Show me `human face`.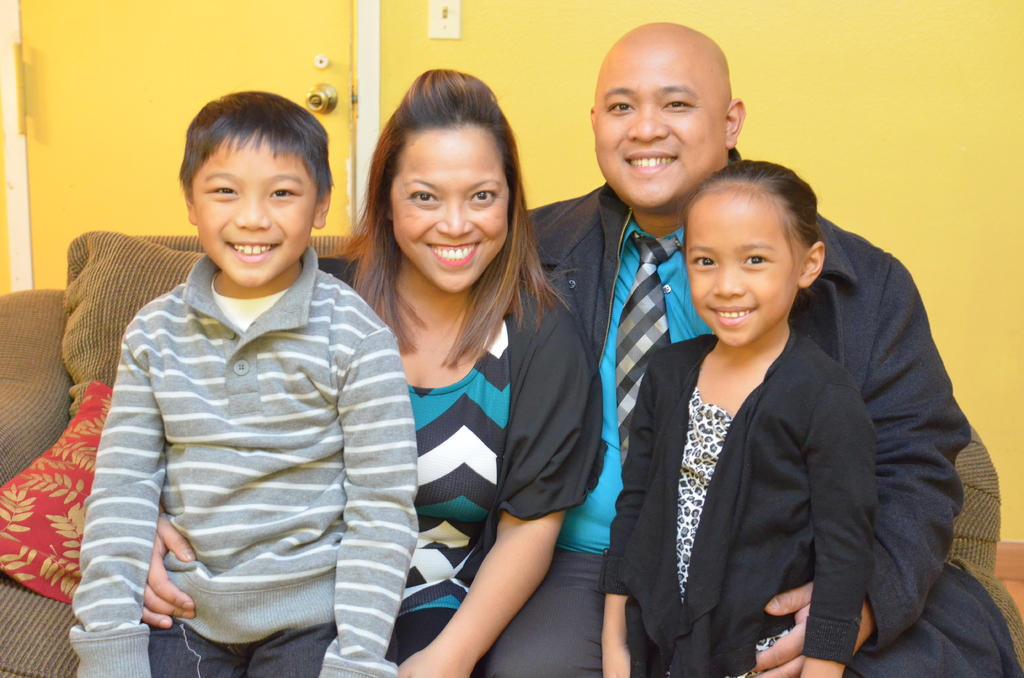
`human face` is here: <bbox>594, 45, 726, 206</bbox>.
